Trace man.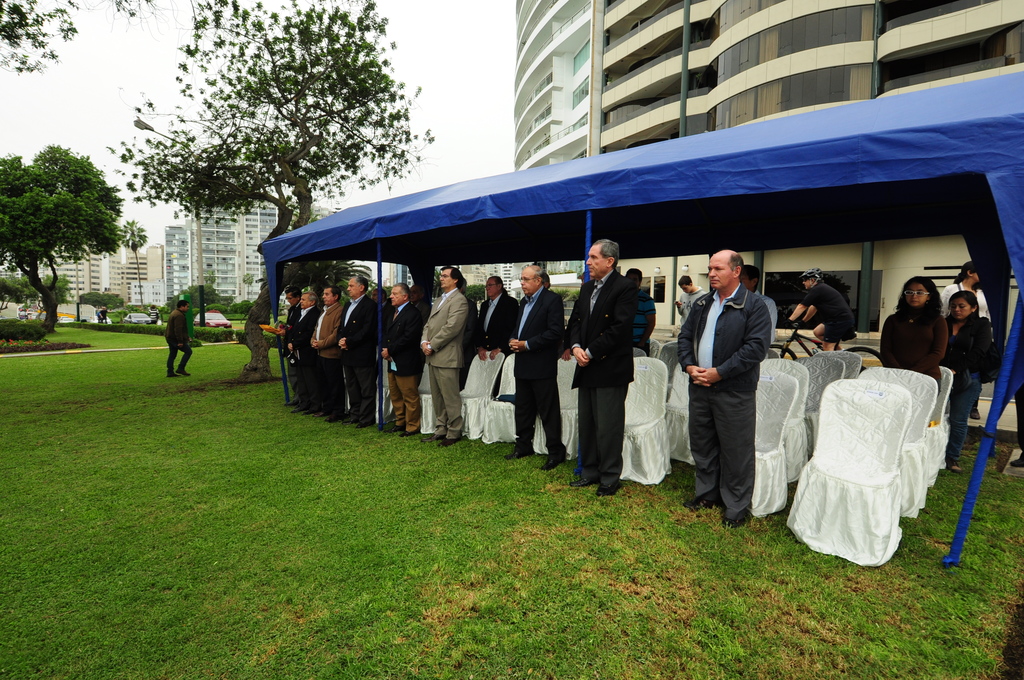
Traced to 507:263:564:473.
